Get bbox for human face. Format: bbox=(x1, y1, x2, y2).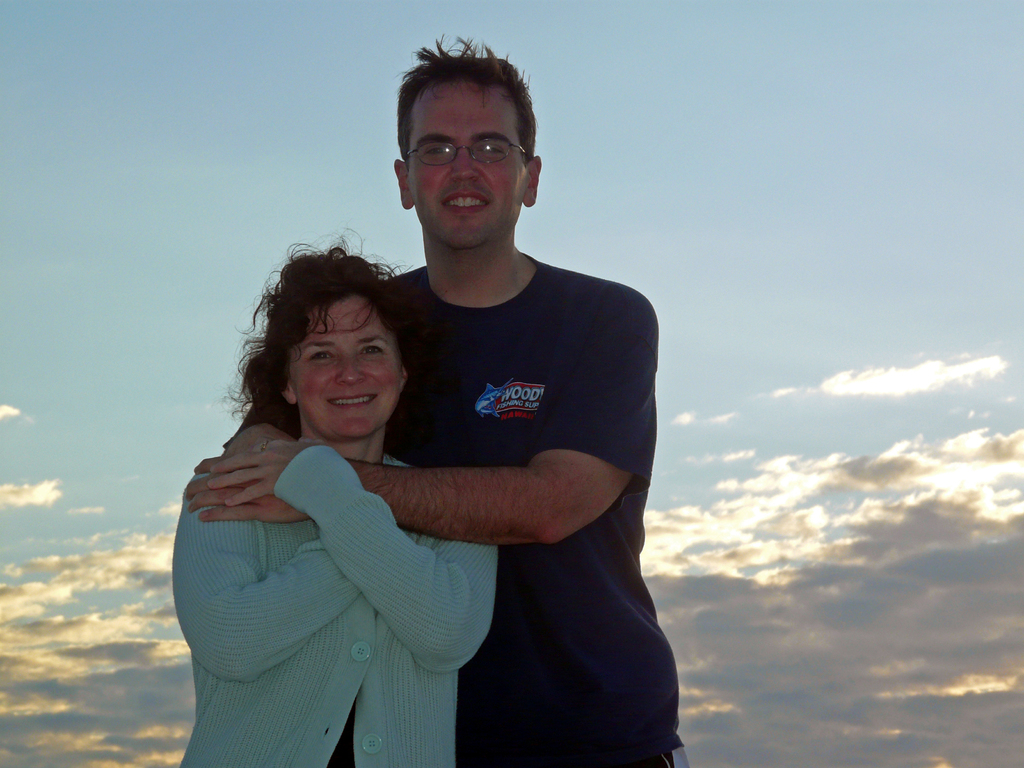
bbox=(406, 77, 525, 250).
